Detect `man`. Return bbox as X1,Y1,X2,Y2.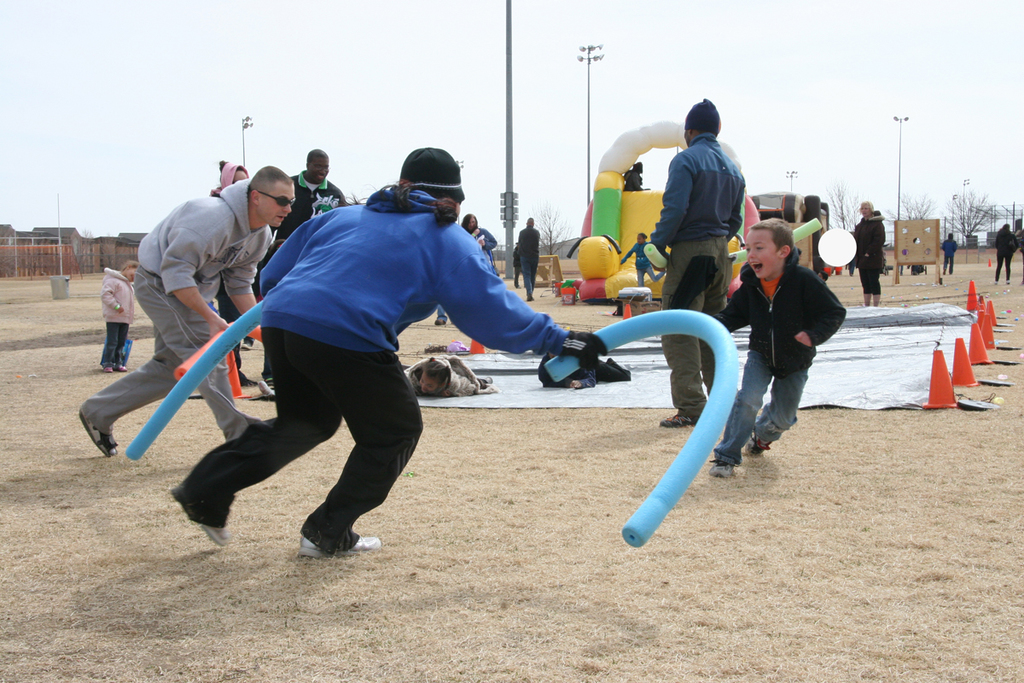
161,149,645,557.
